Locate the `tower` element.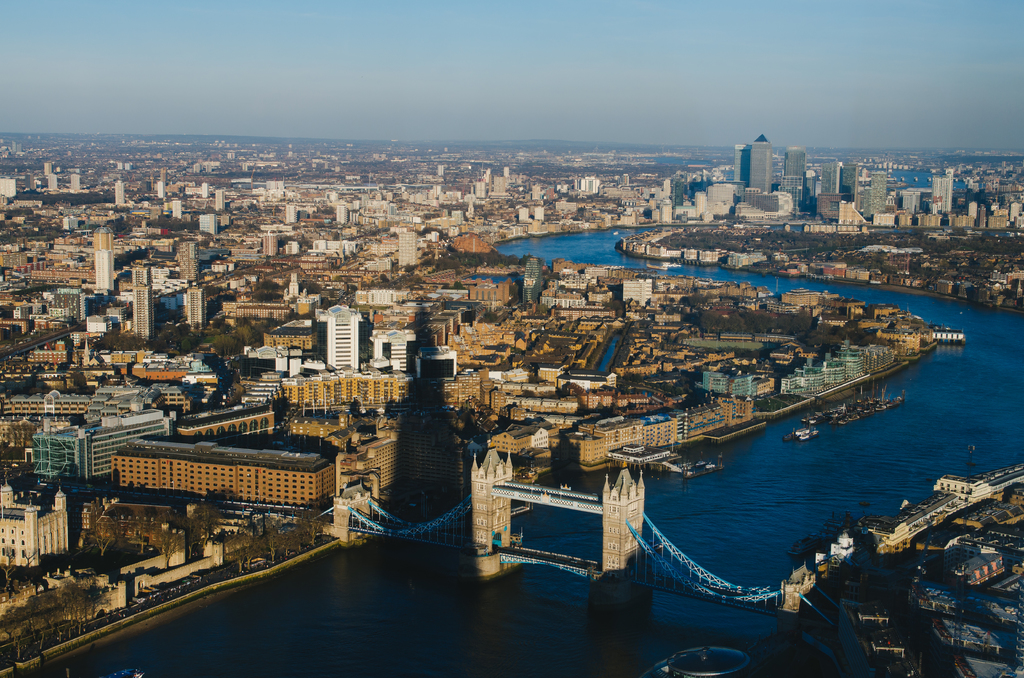
Element bbox: bbox=(470, 446, 511, 551).
